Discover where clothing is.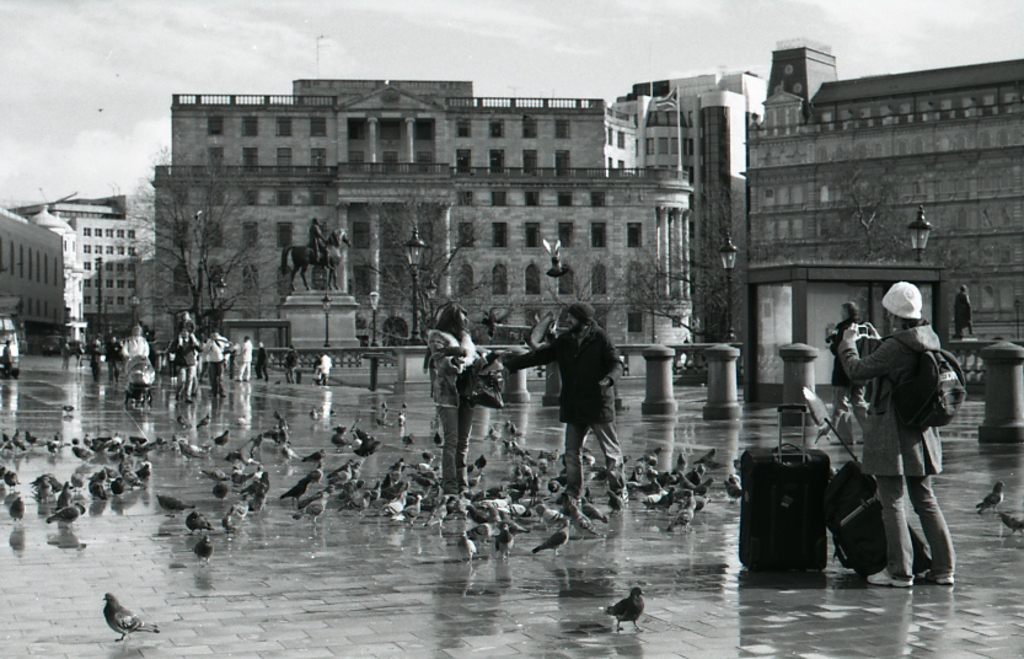
Discovered at Rect(176, 318, 197, 336).
